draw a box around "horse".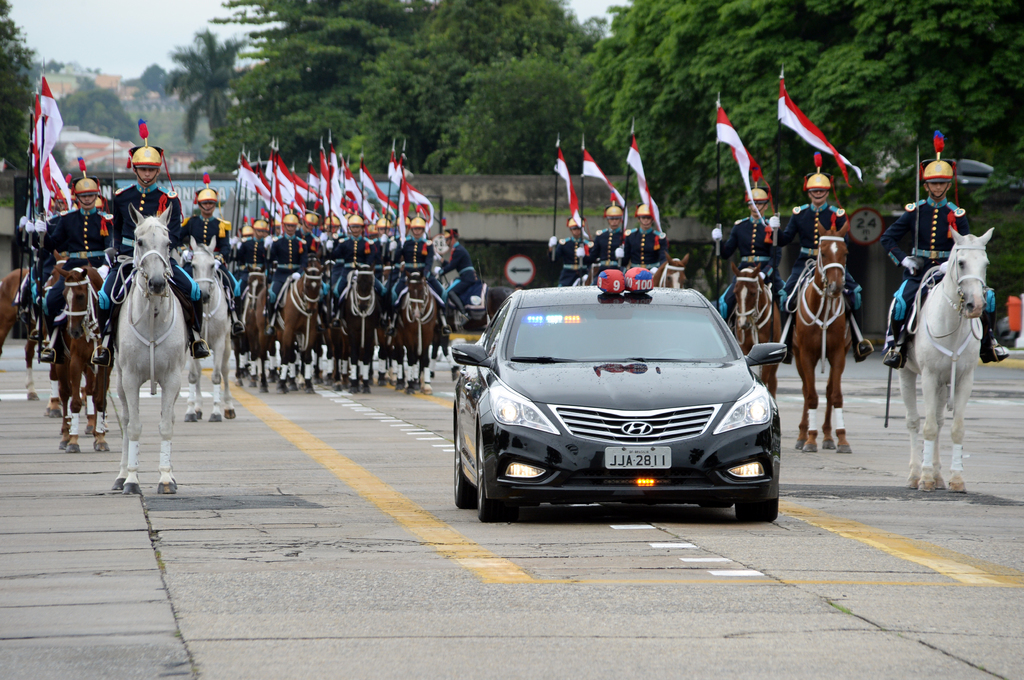
[x1=720, y1=256, x2=790, y2=406].
